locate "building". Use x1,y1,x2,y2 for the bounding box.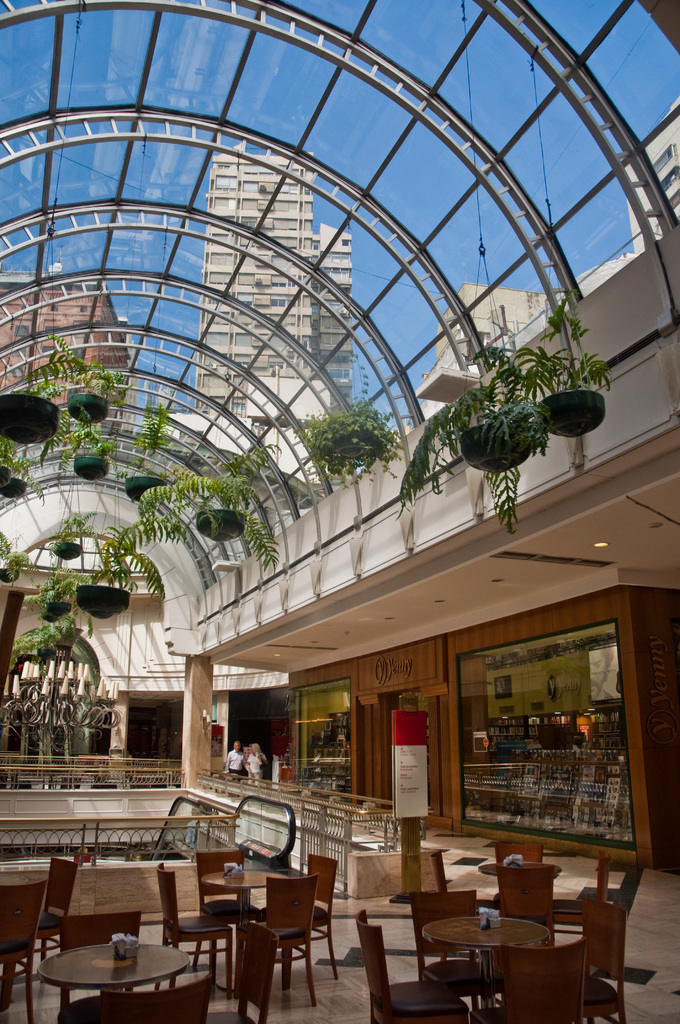
0,0,679,1023.
